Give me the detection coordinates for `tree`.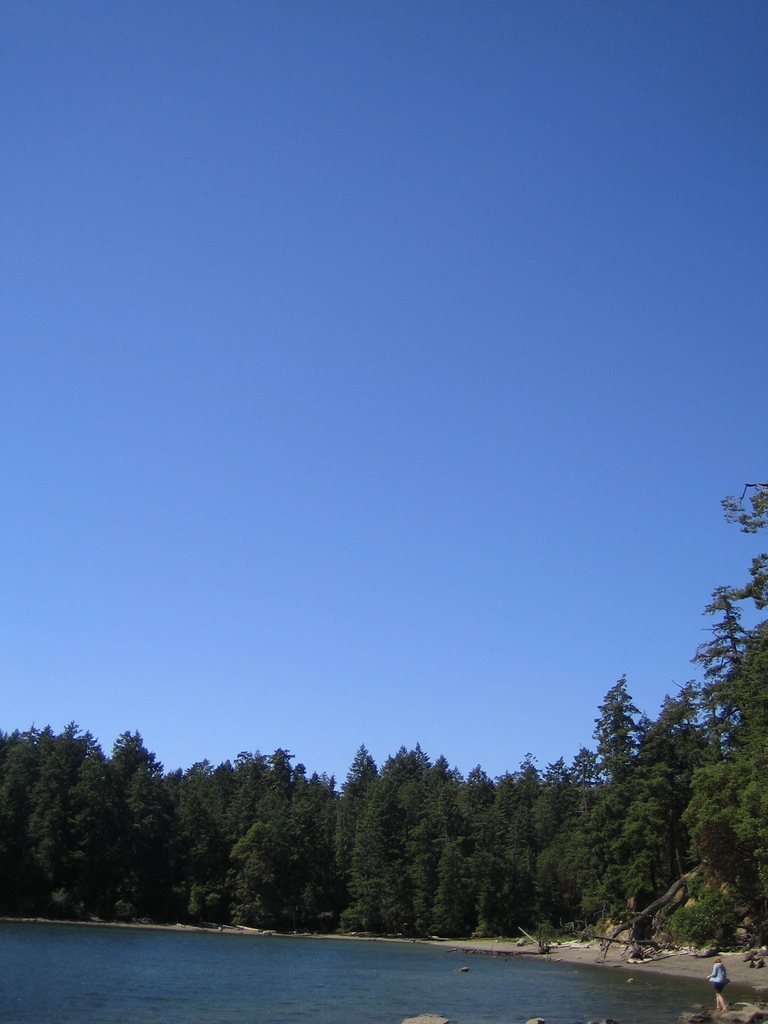
{"x1": 339, "y1": 767, "x2": 399, "y2": 937}.
